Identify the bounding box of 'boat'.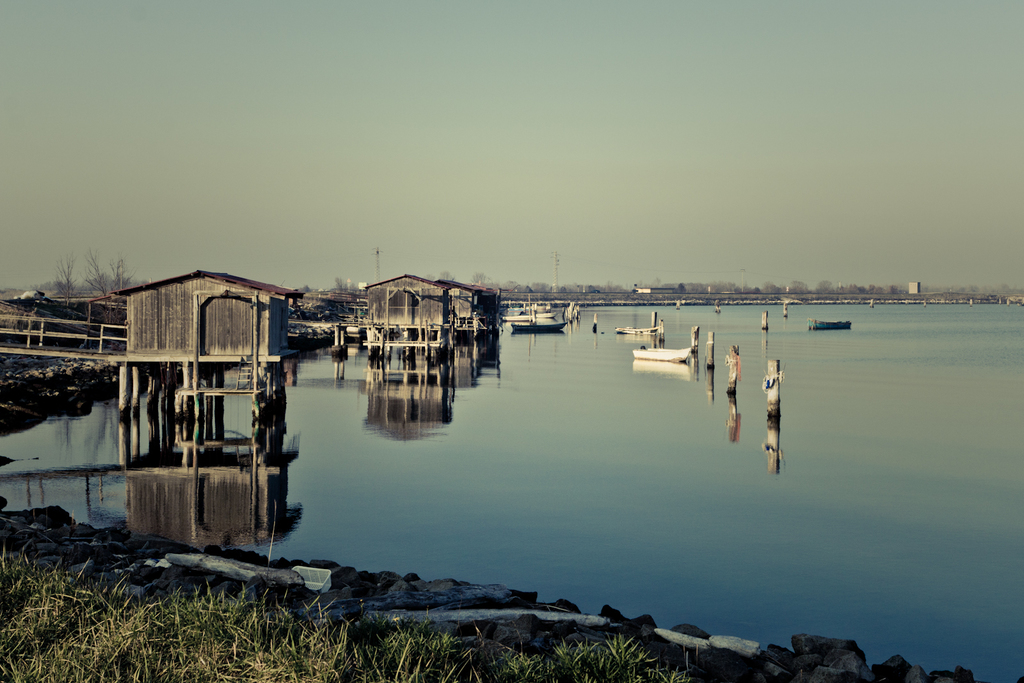
500,314,537,324.
